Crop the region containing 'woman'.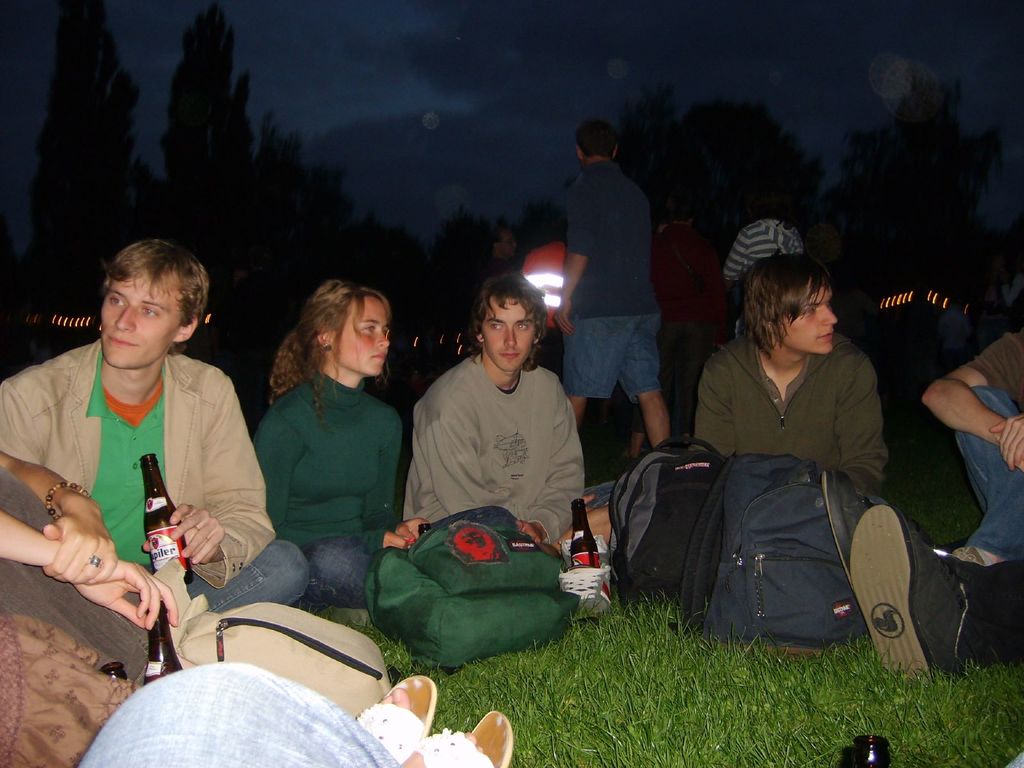
Crop region: (0, 447, 176, 767).
